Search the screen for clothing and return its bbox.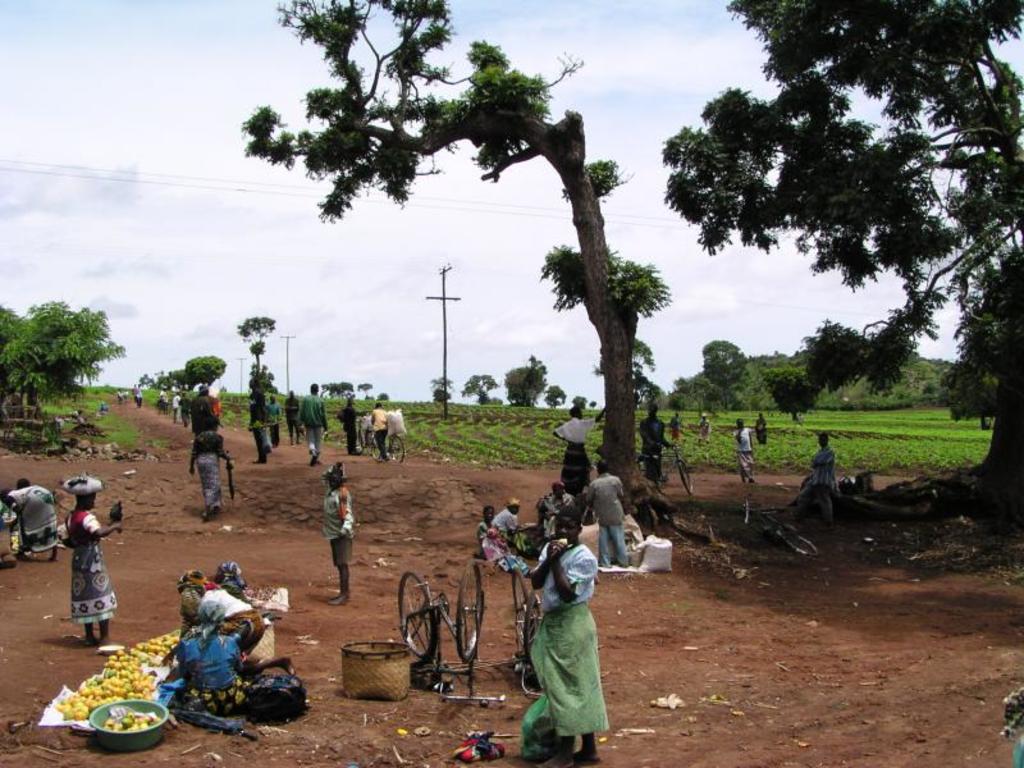
Found: rect(513, 527, 612, 749).
